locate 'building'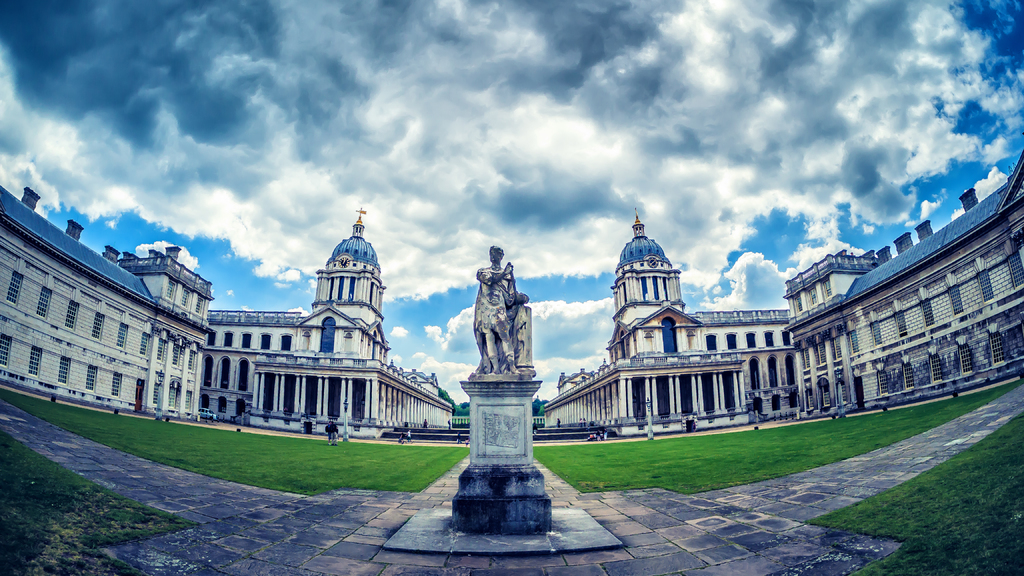
(left=779, top=149, right=1023, bottom=413)
